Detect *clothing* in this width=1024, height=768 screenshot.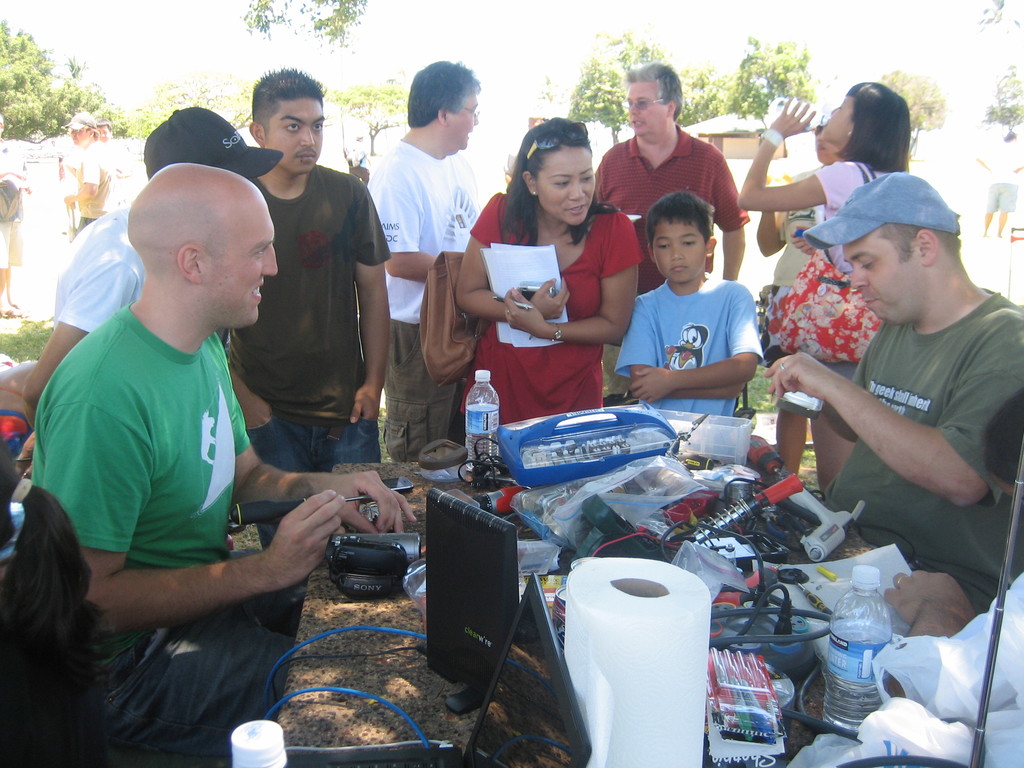
Detection: x1=858 y1=461 x2=1023 y2=767.
